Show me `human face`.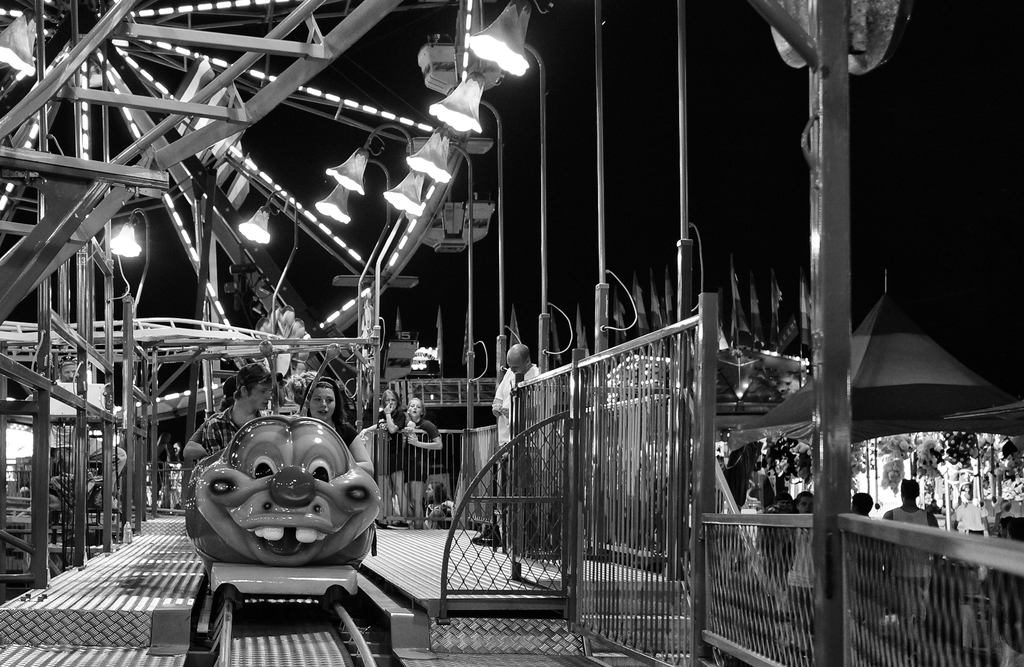
`human face` is here: {"left": 248, "top": 378, "right": 274, "bottom": 408}.
